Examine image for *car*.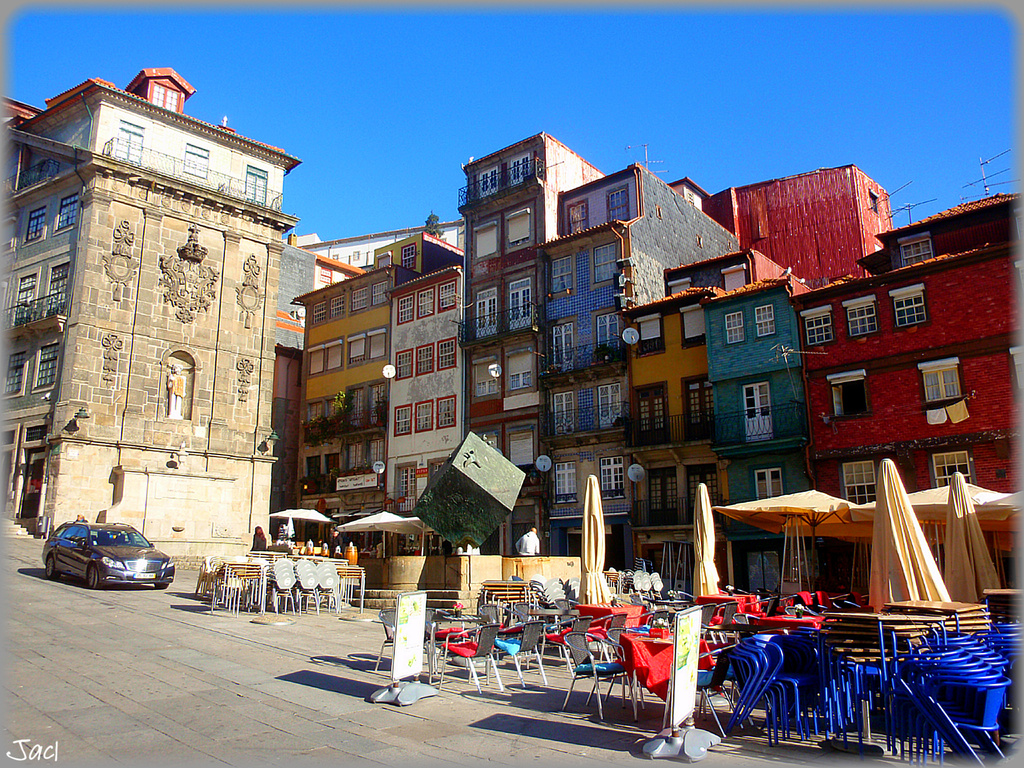
Examination result: 35/516/178/593.
